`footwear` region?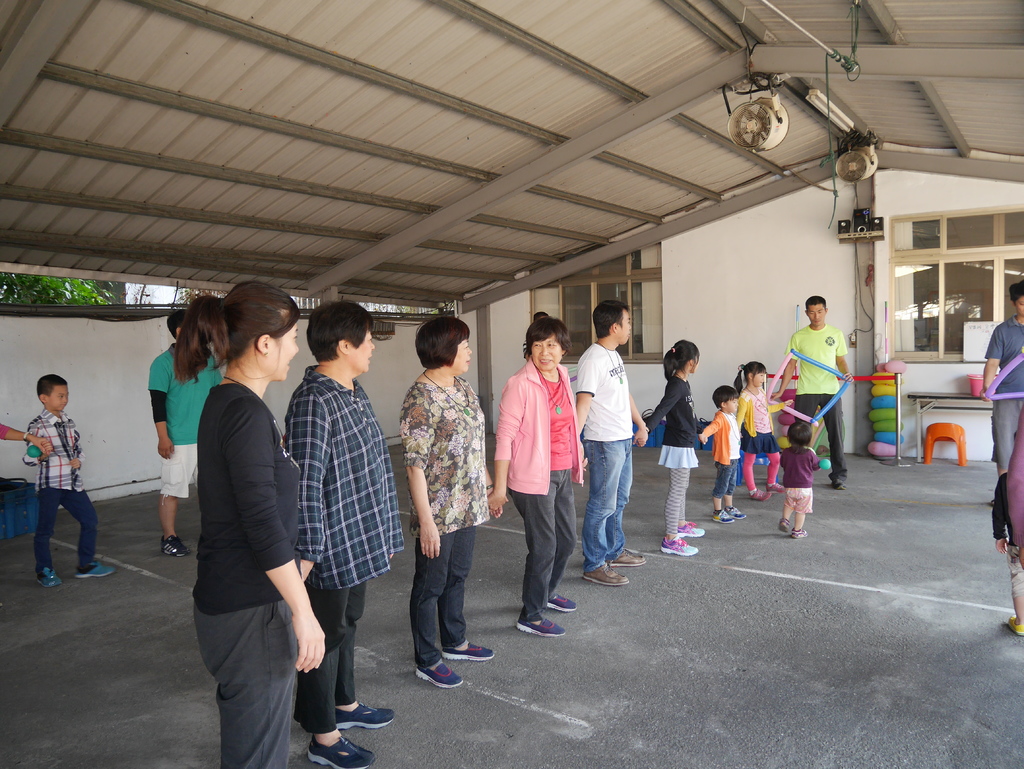
(left=660, top=537, right=702, bottom=554)
